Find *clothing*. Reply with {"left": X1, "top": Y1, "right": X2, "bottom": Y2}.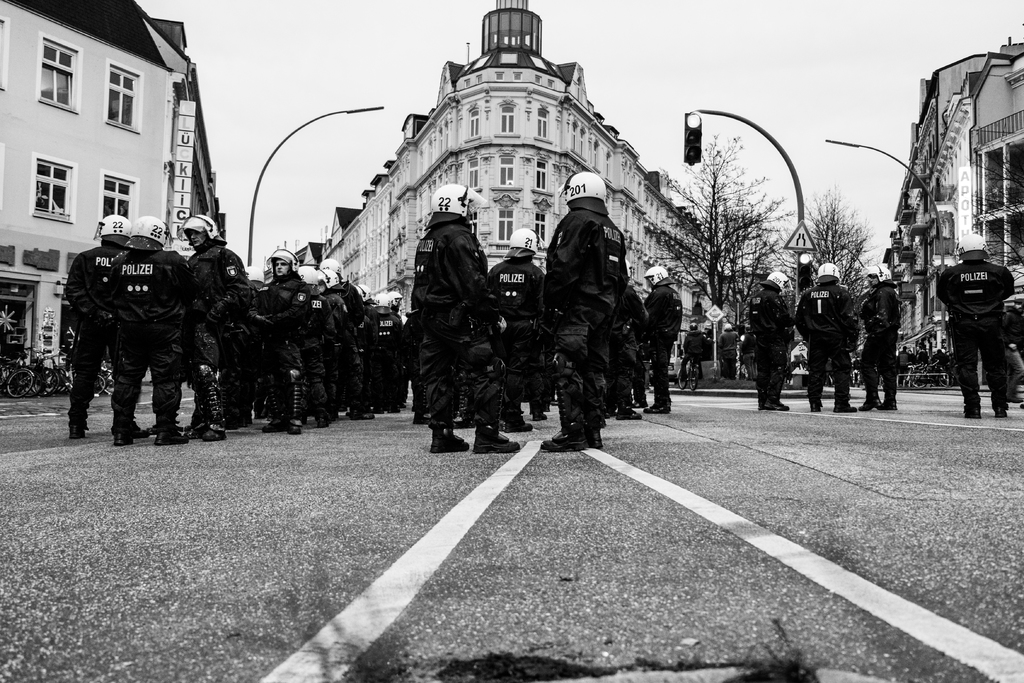
{"left": 99, "top": 240, "right": 179, "bottom": 440}.
